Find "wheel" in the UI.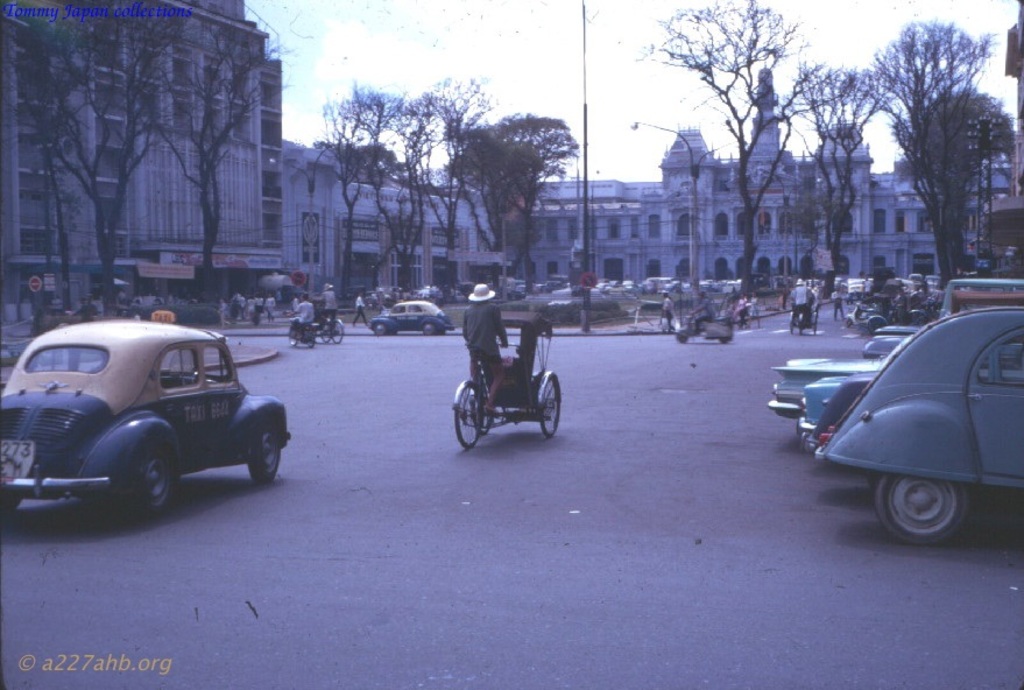
UI element at (x1=247, y1=416, x2=281, y2=483).
